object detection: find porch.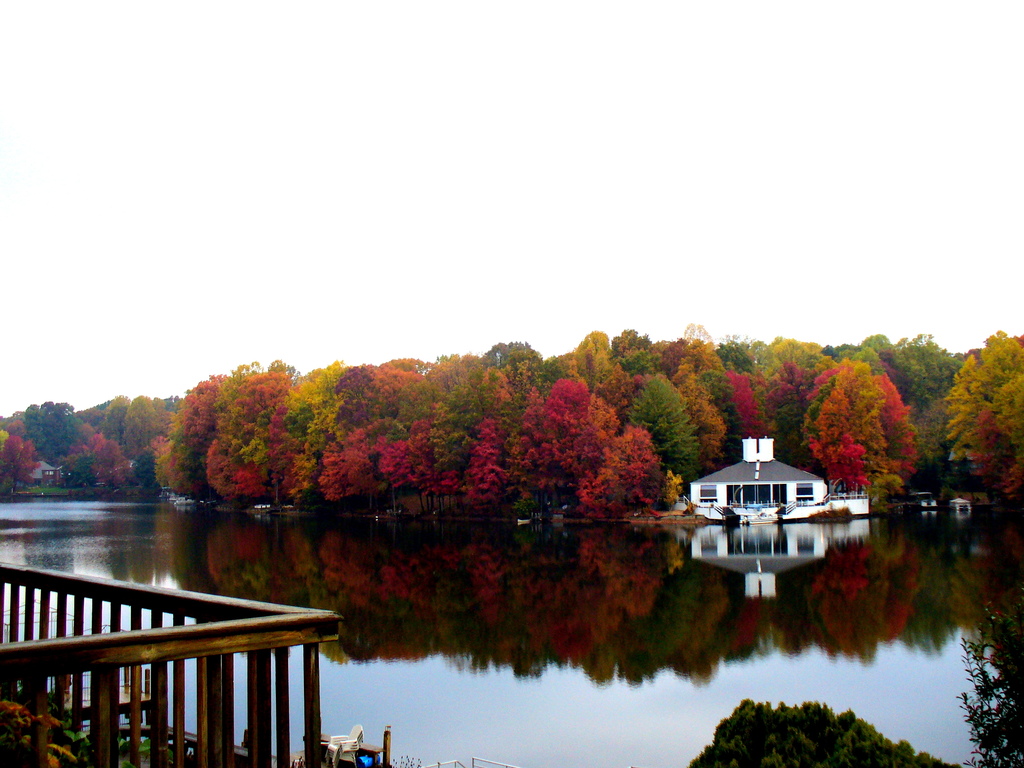
[6, 557, 348, 767].
